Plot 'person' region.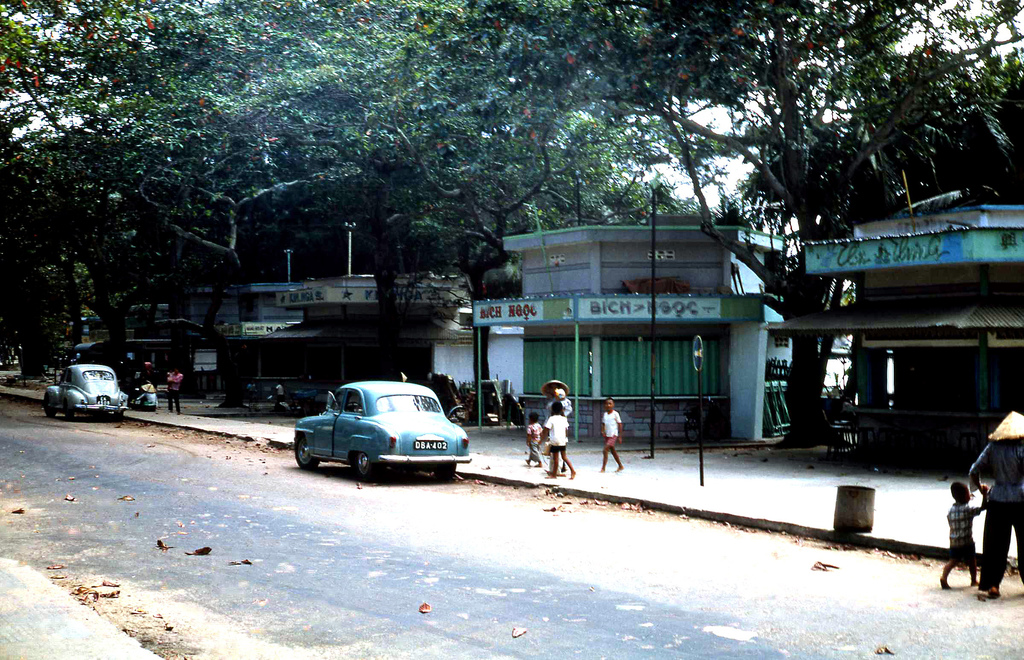
Plotted at pyautogui.locateOnScreen(168, 367, 182, 414).
